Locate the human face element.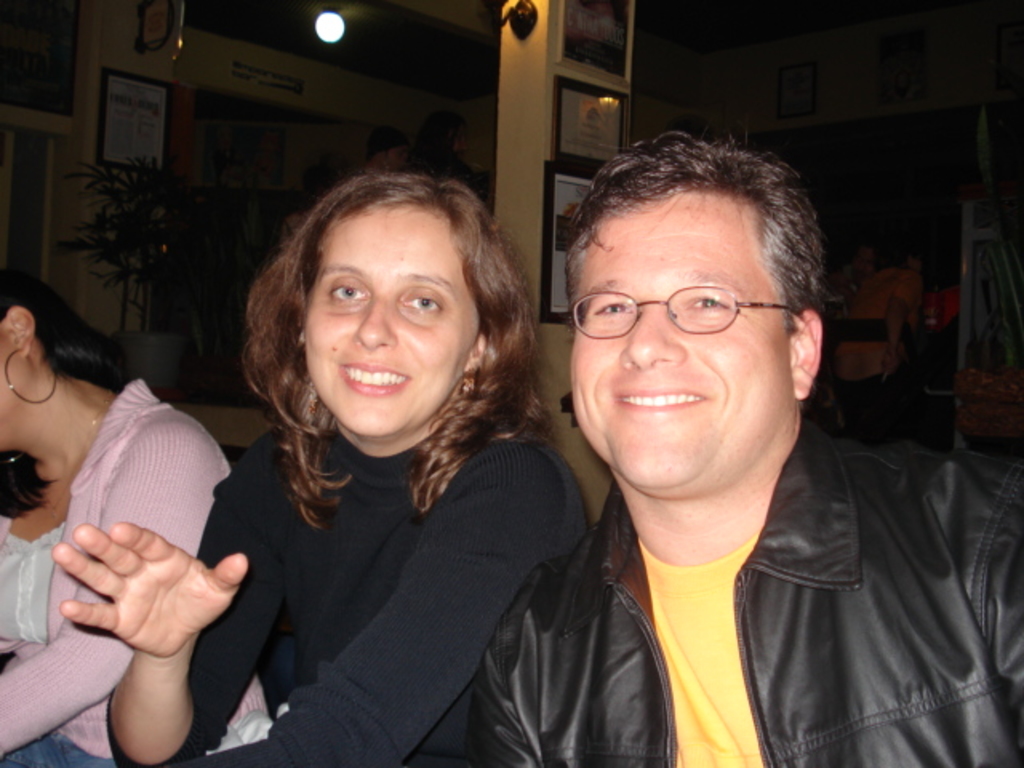
Element bbox: crop(568, 197, 798, 480).
